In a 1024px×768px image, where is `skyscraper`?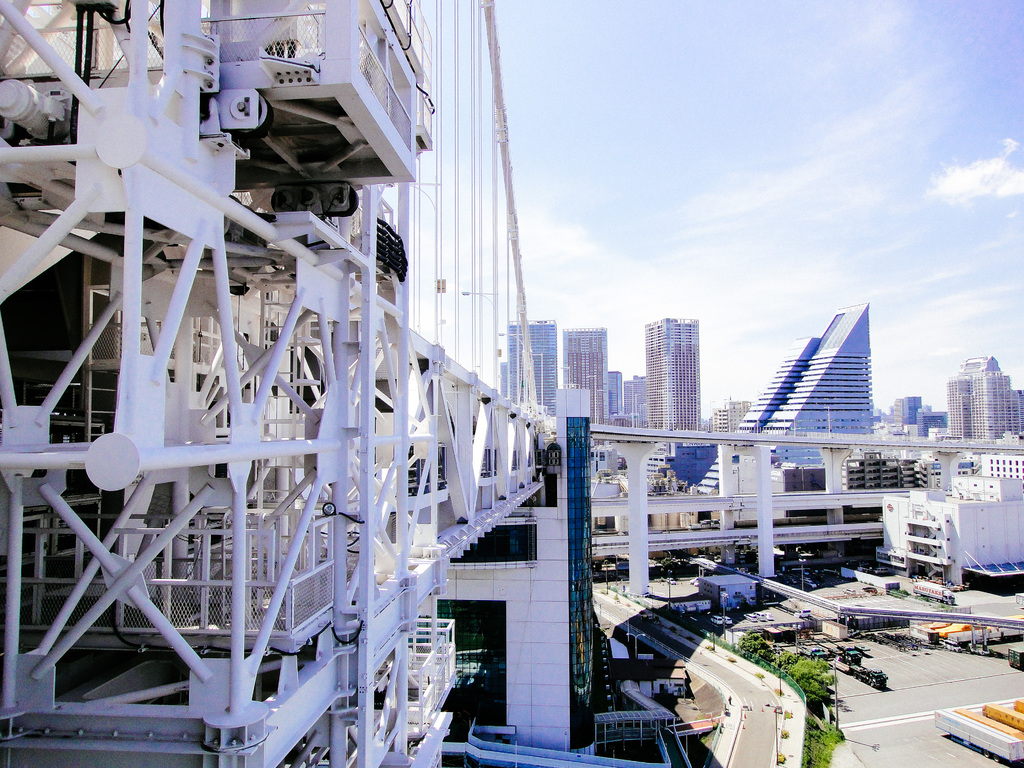
detection(693, 326, 823, 494).
